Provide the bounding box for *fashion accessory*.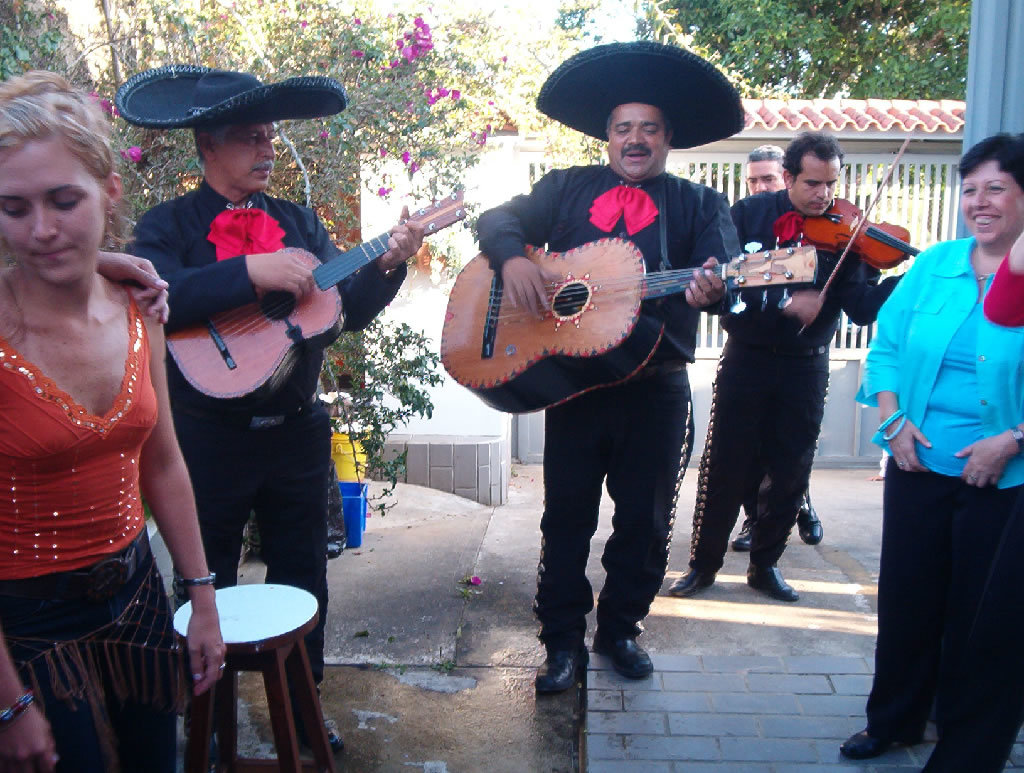
left=174, top=570, right=216, bottom=586.
